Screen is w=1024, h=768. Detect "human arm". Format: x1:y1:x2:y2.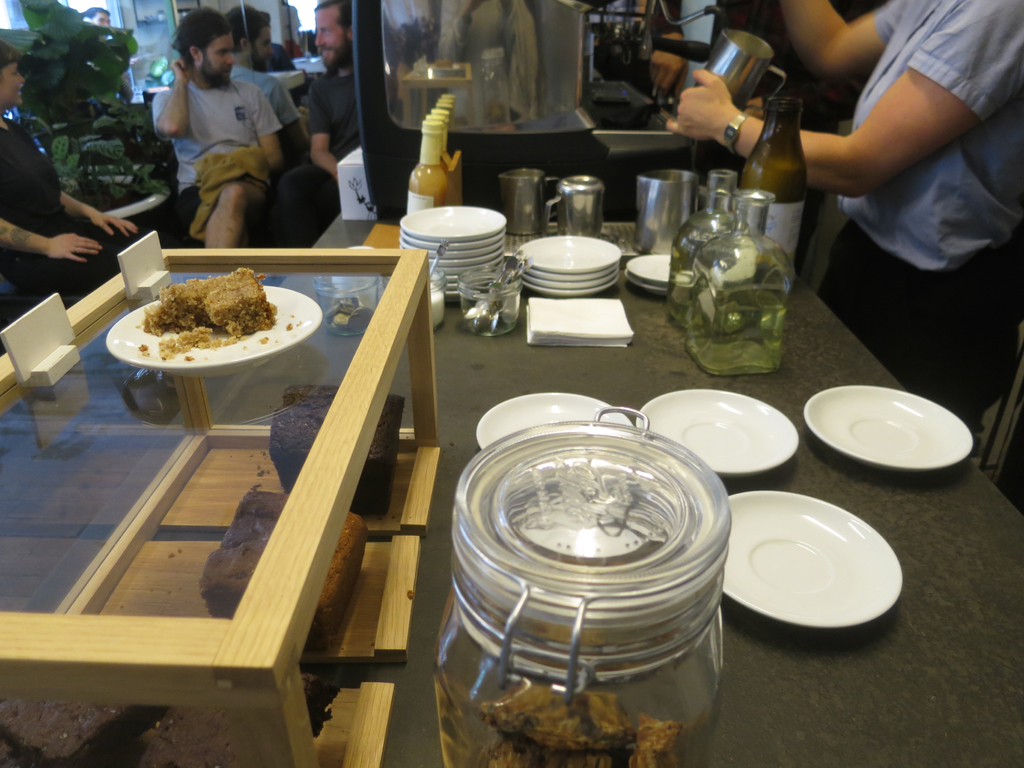
775:3:905:77.
